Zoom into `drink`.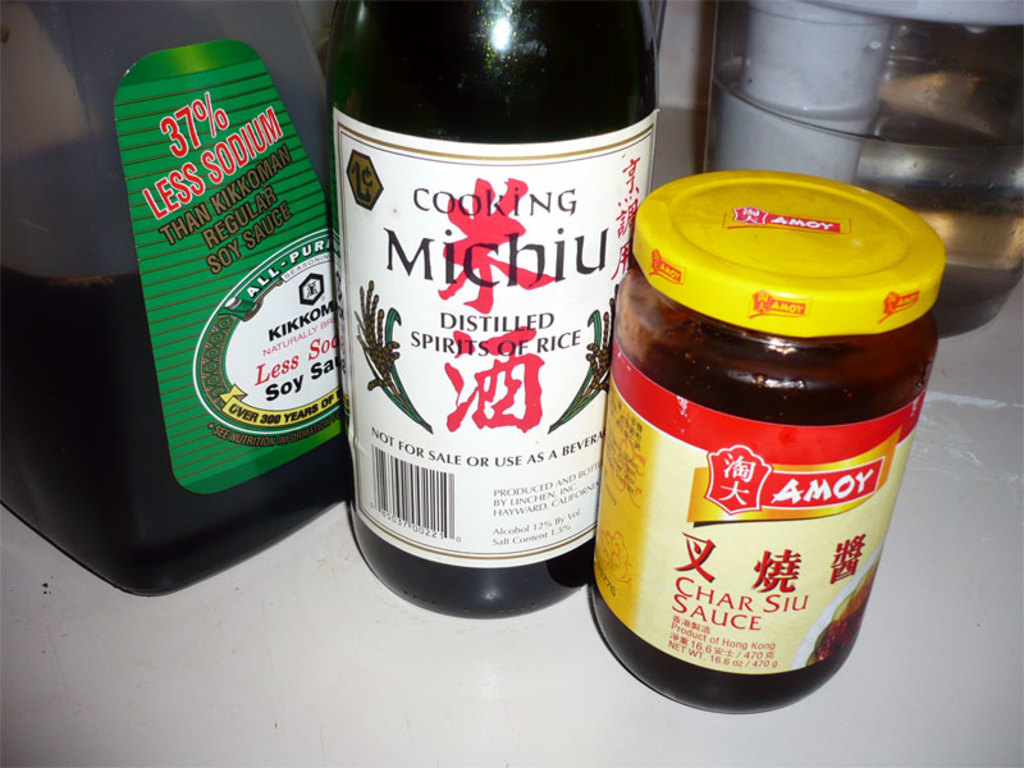
Zoom target: <bbox>699, 51, 1023, 343</bbox>.
